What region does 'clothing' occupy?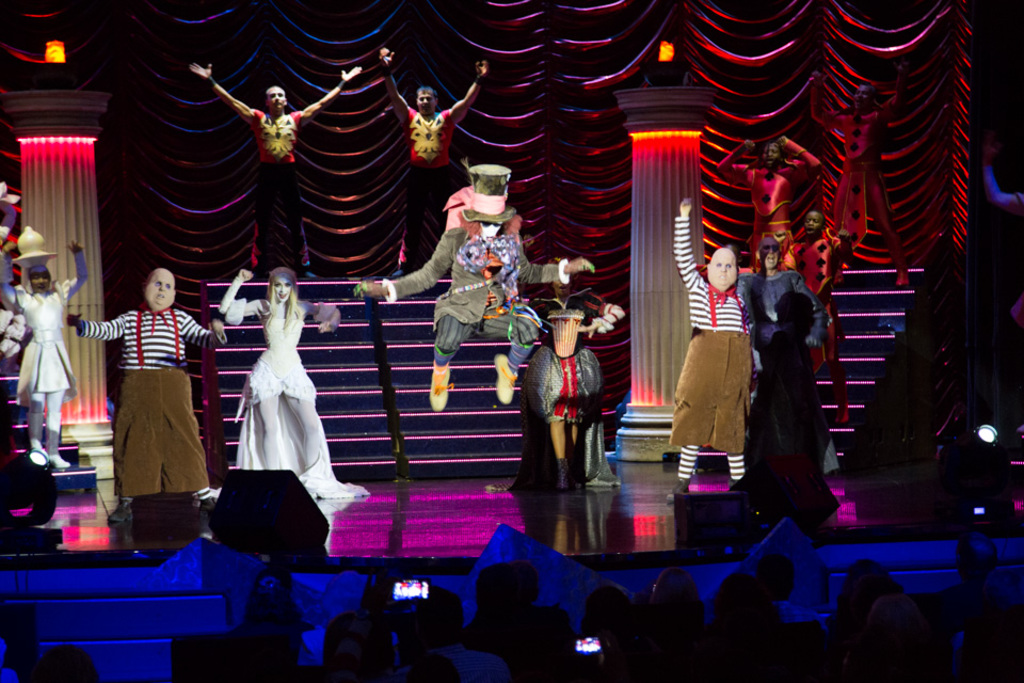
Rect(399, 107, 455, 279).
